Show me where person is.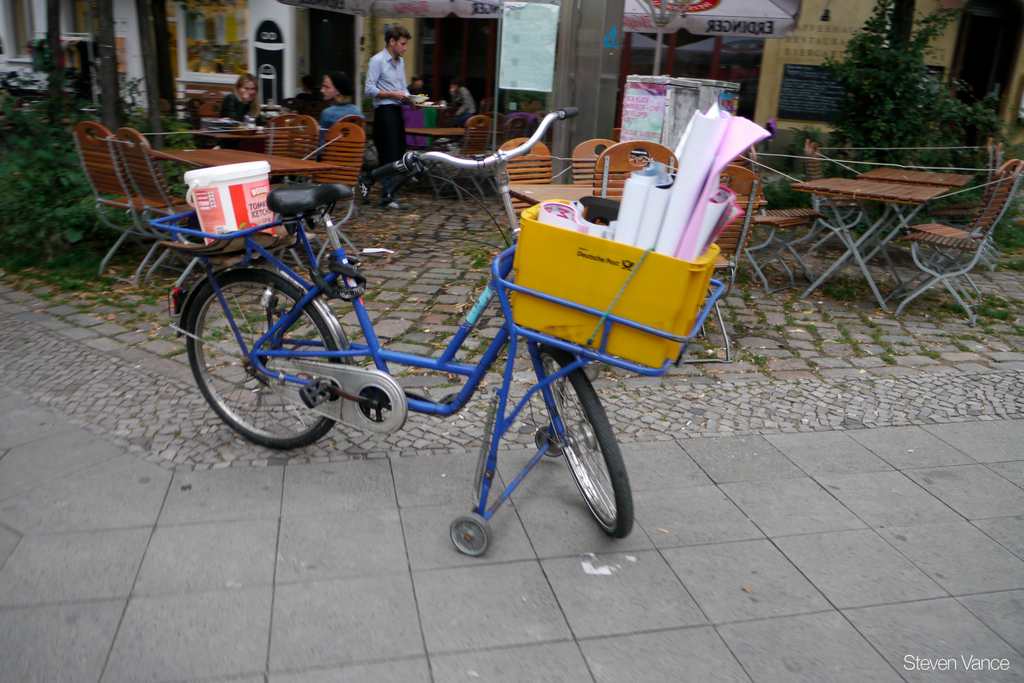
person is at [316,63,359,155].
